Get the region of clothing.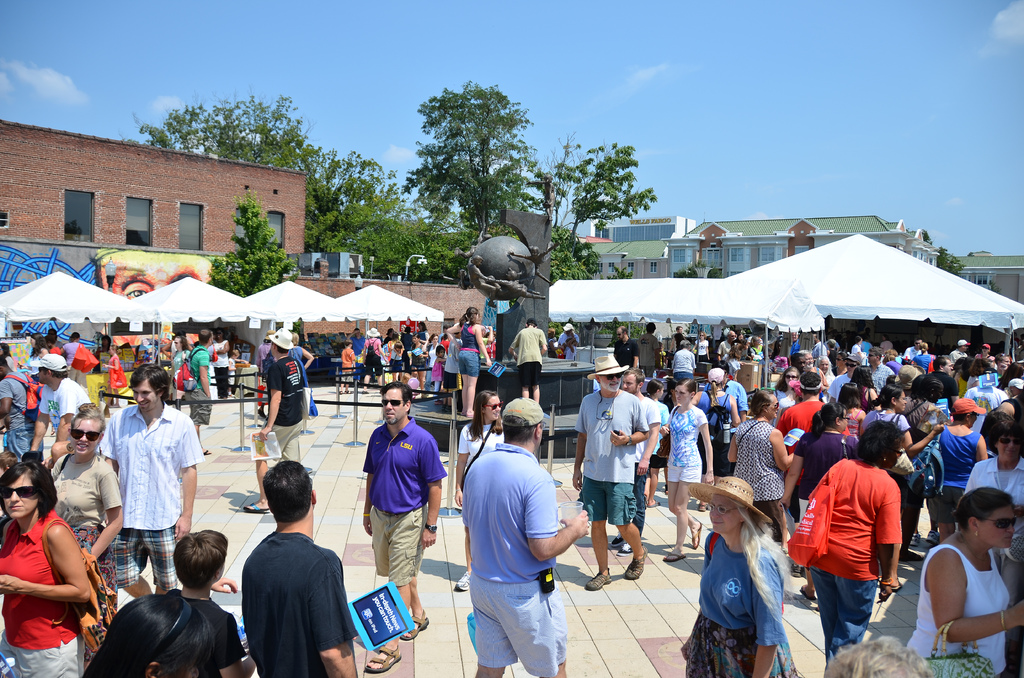
region(789, 335, 799, 355).
